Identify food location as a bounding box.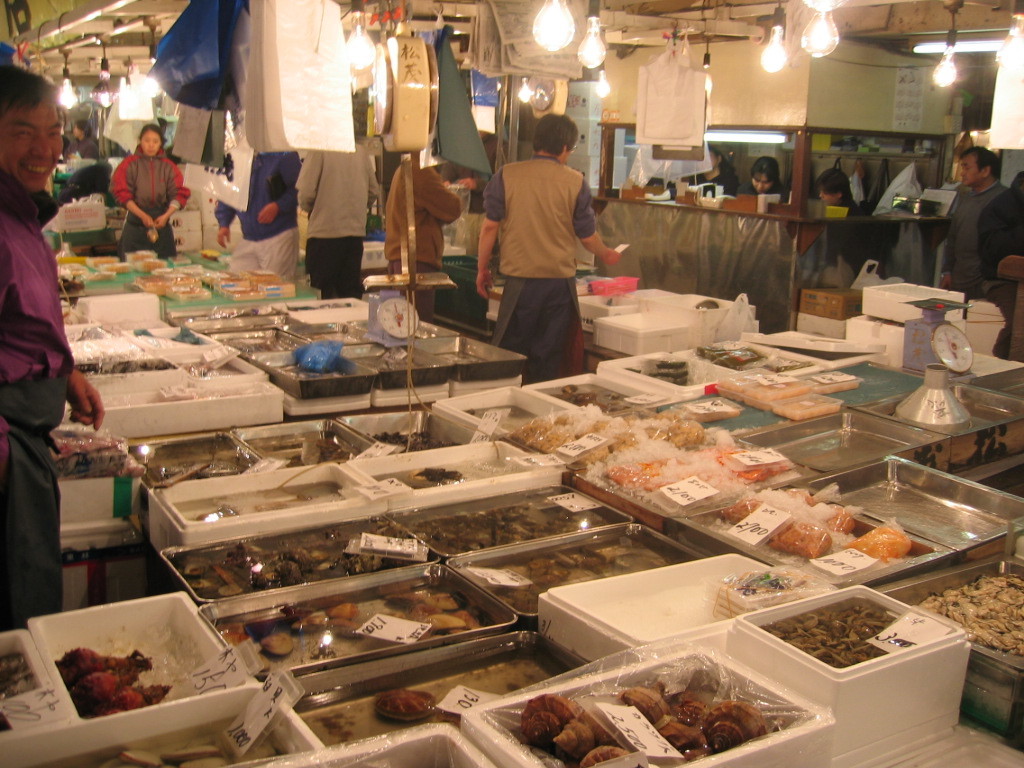
<box>547,380,636,414</box>.
